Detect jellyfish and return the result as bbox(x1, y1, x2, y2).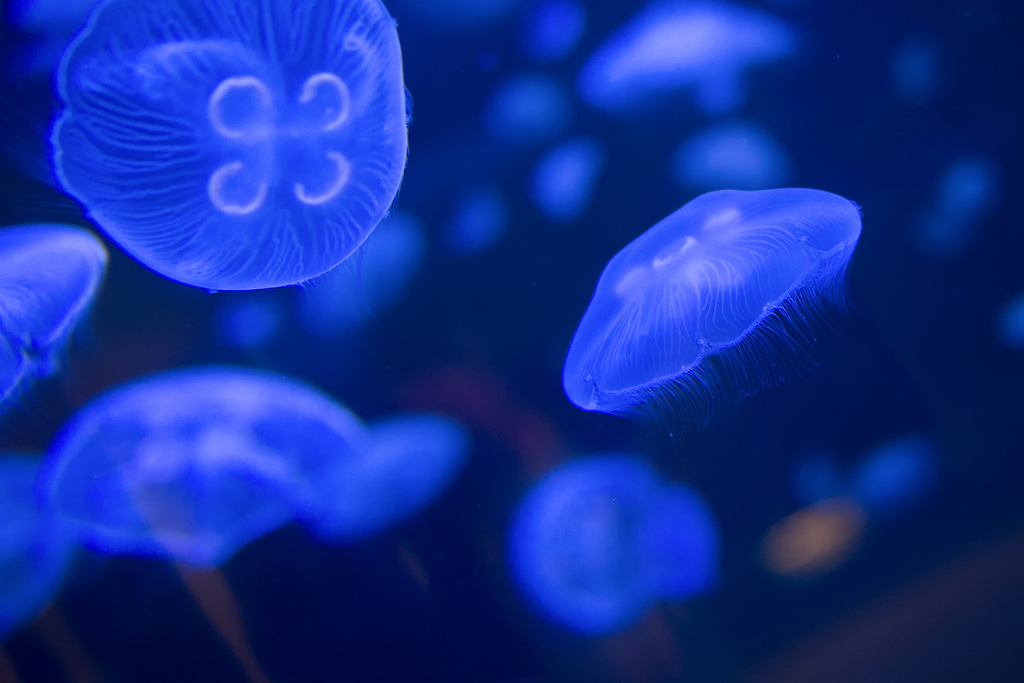
bbox(43, 368, 364, 567).
